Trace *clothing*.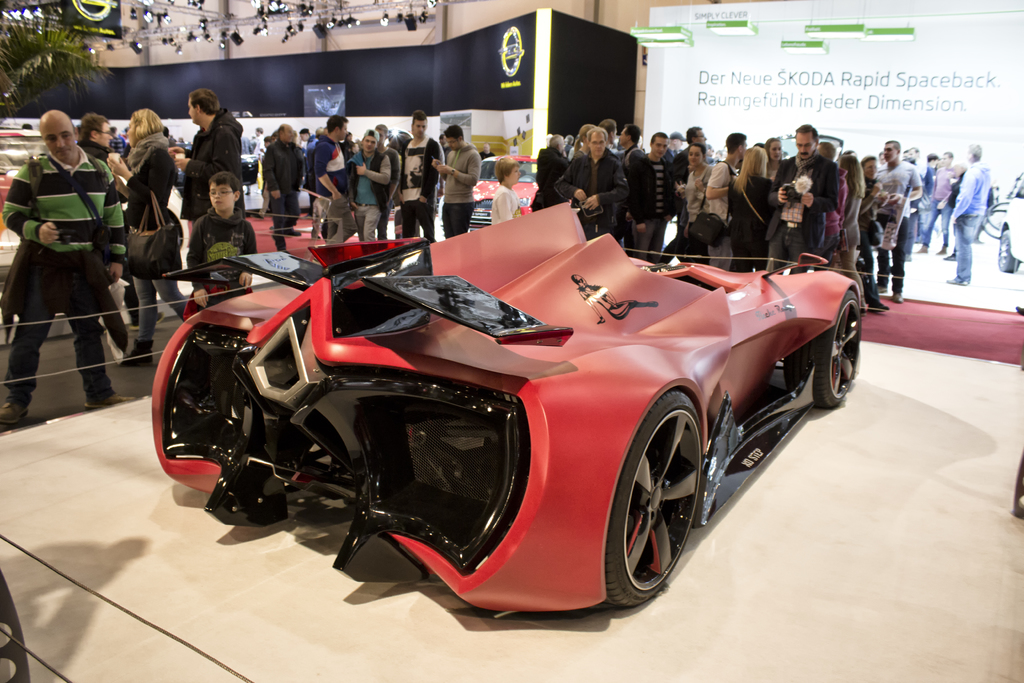
Traced to box(346, 145, 399, 243).
